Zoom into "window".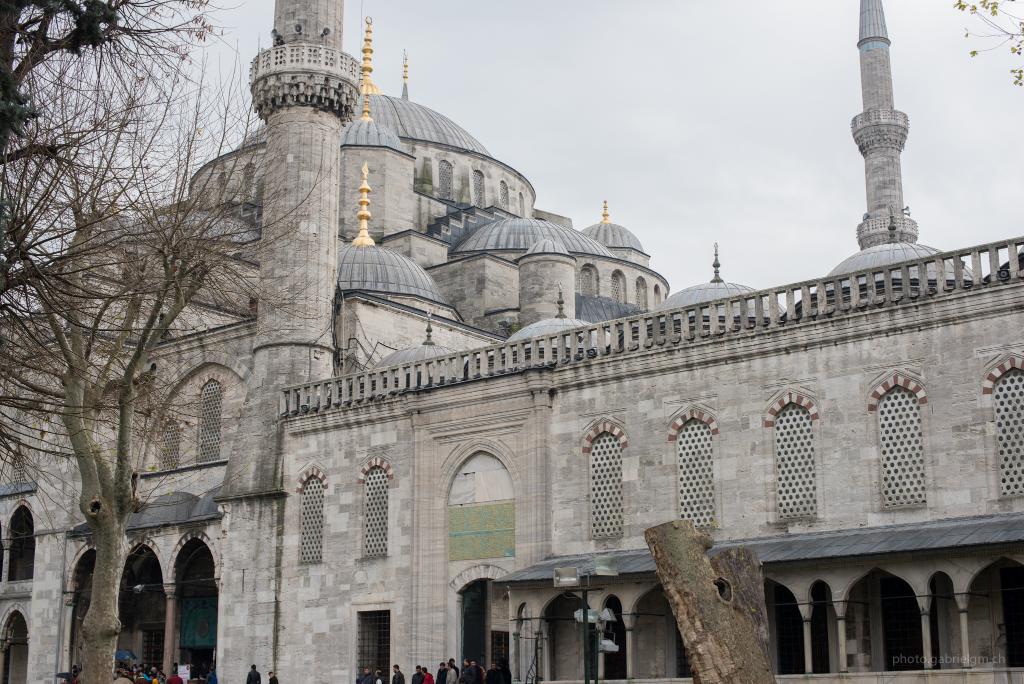
Zoom target: 607/271/625/309.
